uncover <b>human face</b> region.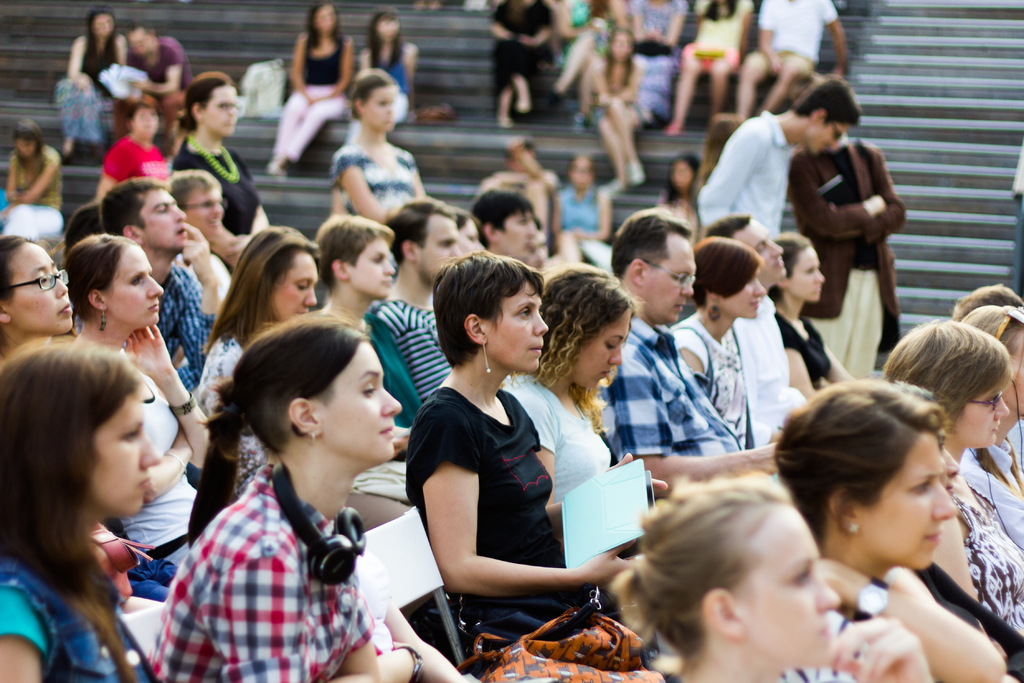
Uncovered: bbox=(572, 307, 631, 388).
